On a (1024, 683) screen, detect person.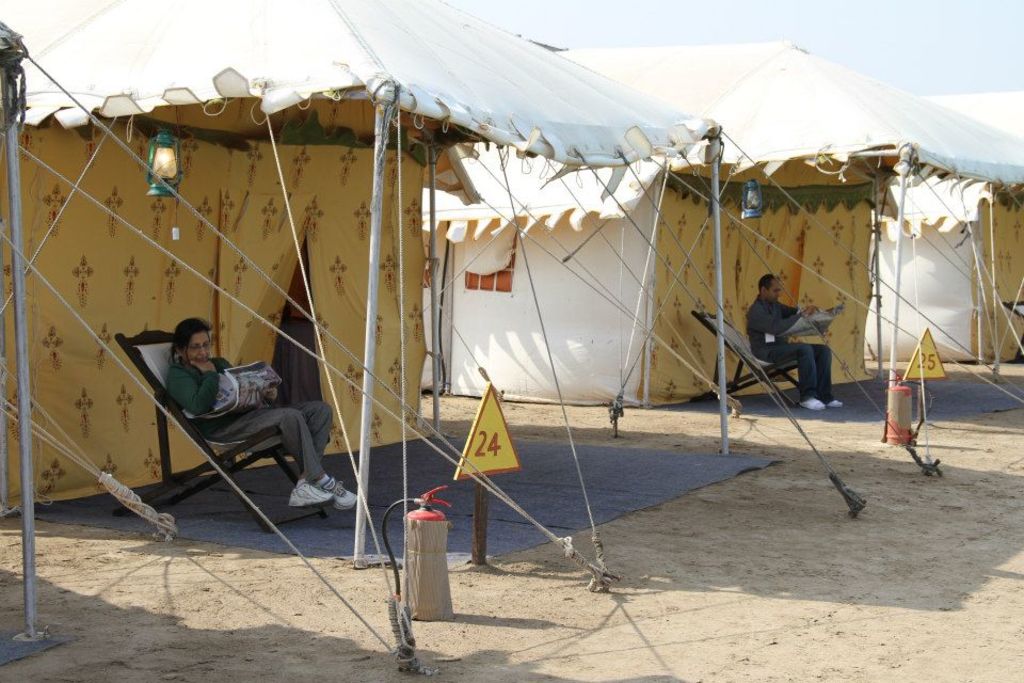
<box>164,318,359,512</box>.
